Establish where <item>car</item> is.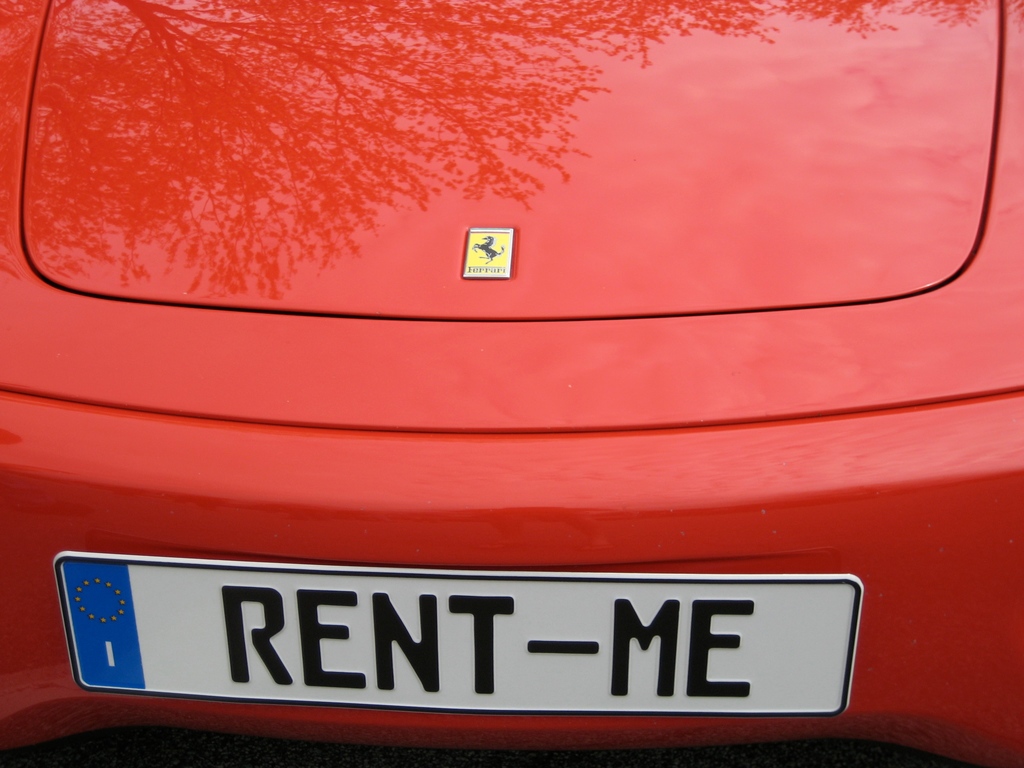
Established at (x1=0, y1=4, x2=1023, y2=767).
